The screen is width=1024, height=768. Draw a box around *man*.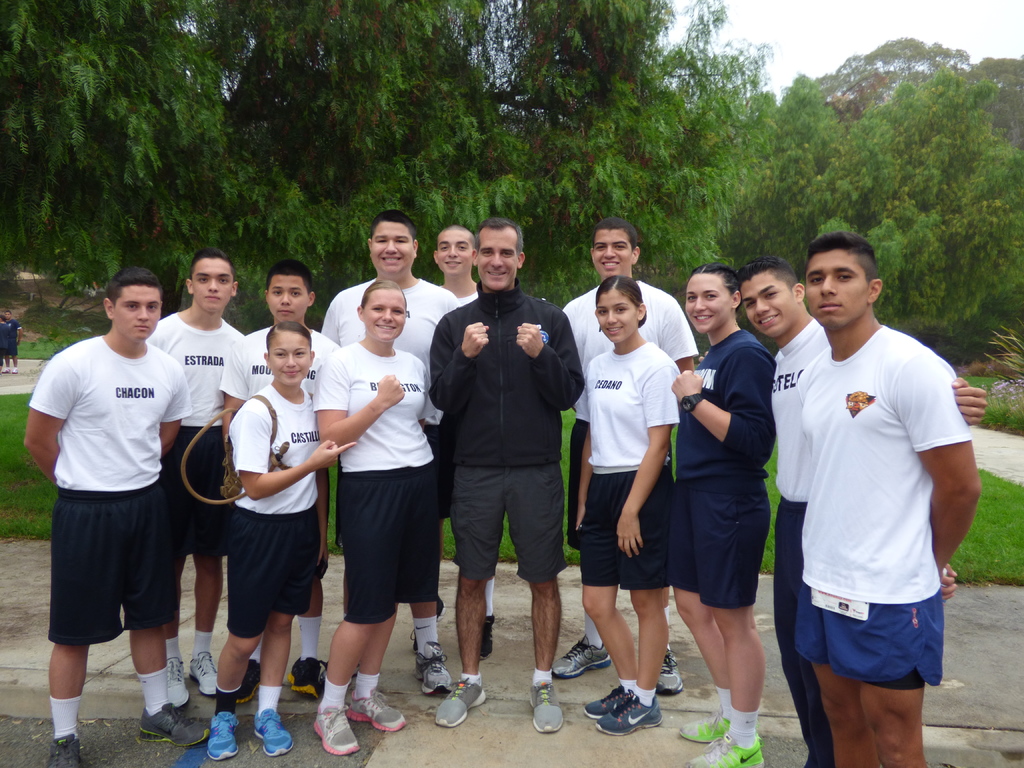
424 219 588 733.
